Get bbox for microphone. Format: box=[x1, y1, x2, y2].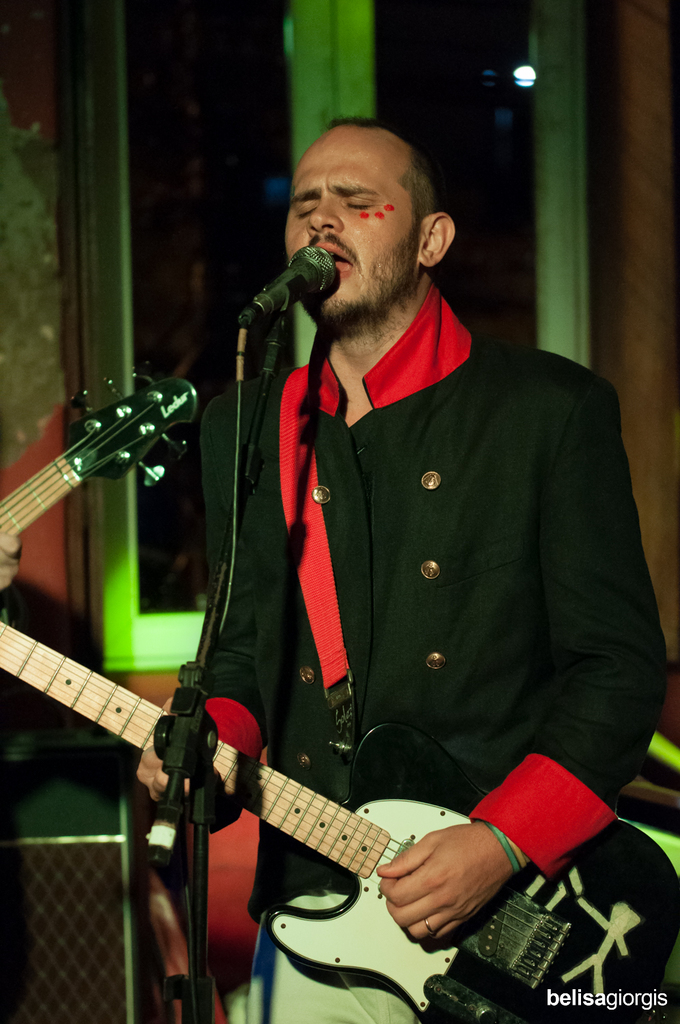
box=[254, 240, 332, 346].
